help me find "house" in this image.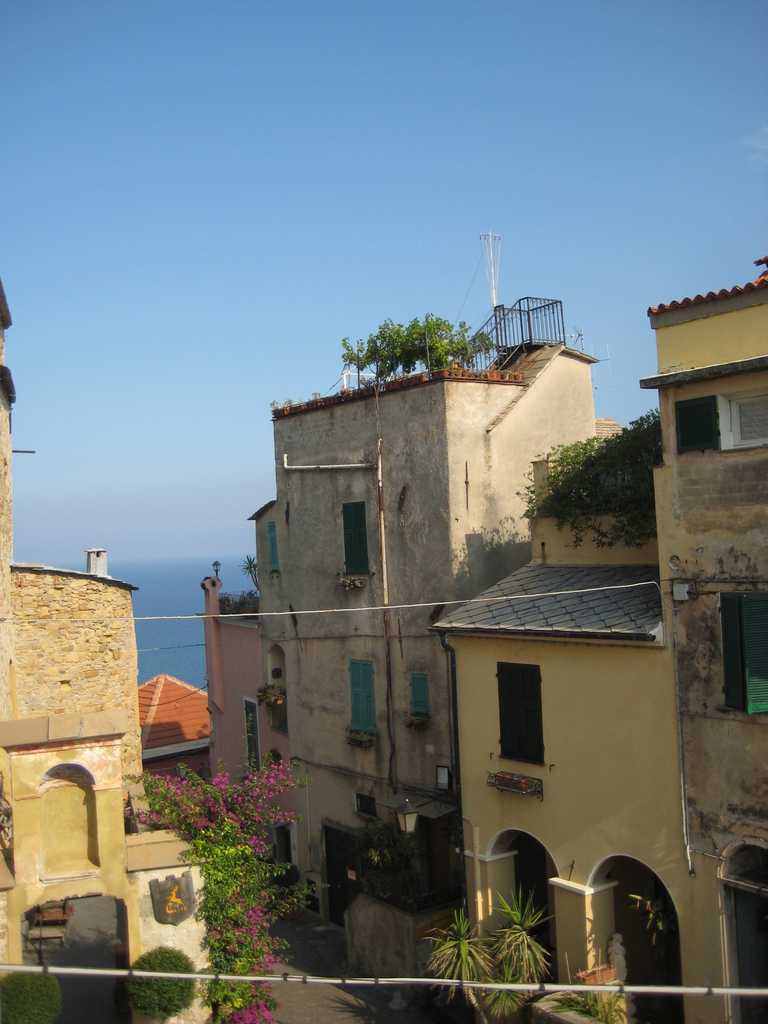
Found it: 210 504 300 893.
